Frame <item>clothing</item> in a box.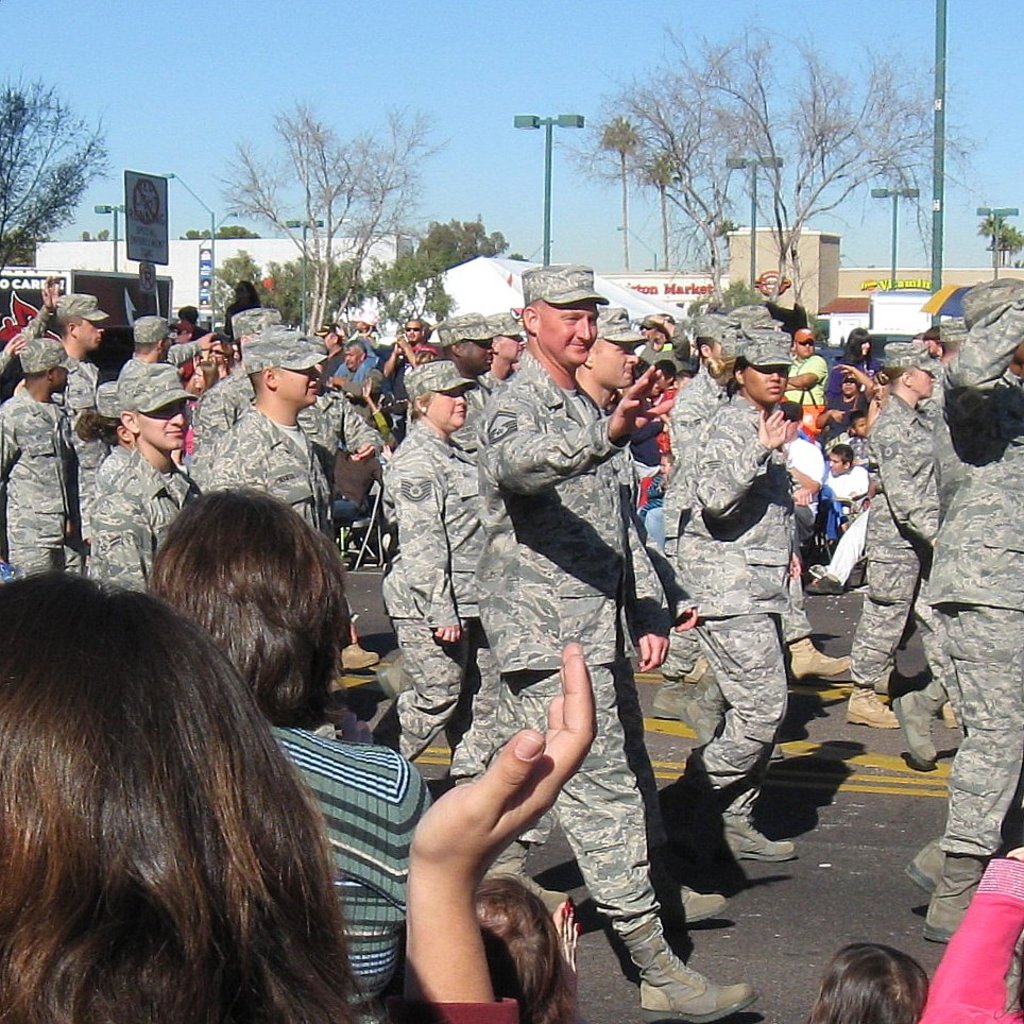
[193,366,341,459].
